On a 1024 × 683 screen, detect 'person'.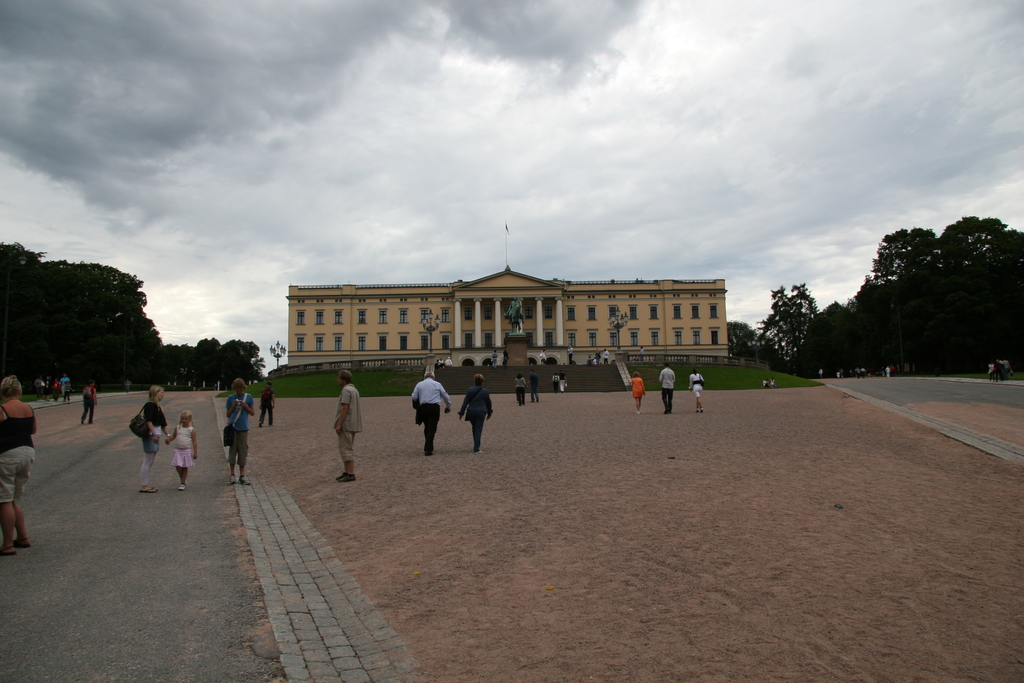
[894, 365, 912, 374].
